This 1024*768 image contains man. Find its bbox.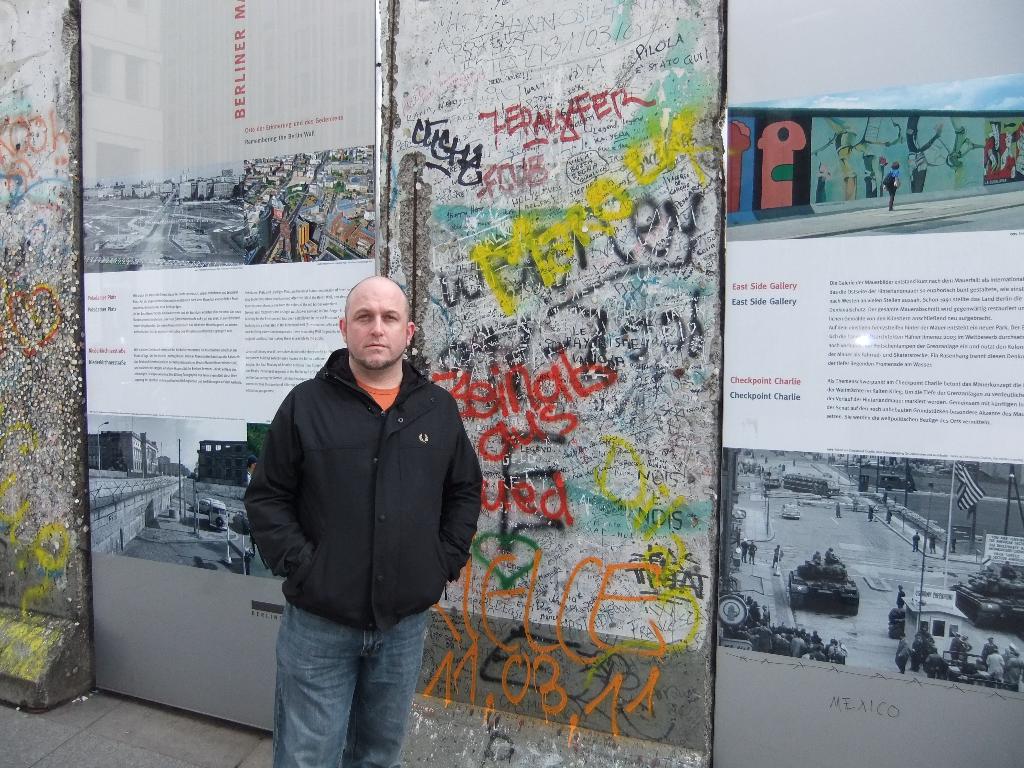
x1=885 y1=506 x2=892 y2=524.
